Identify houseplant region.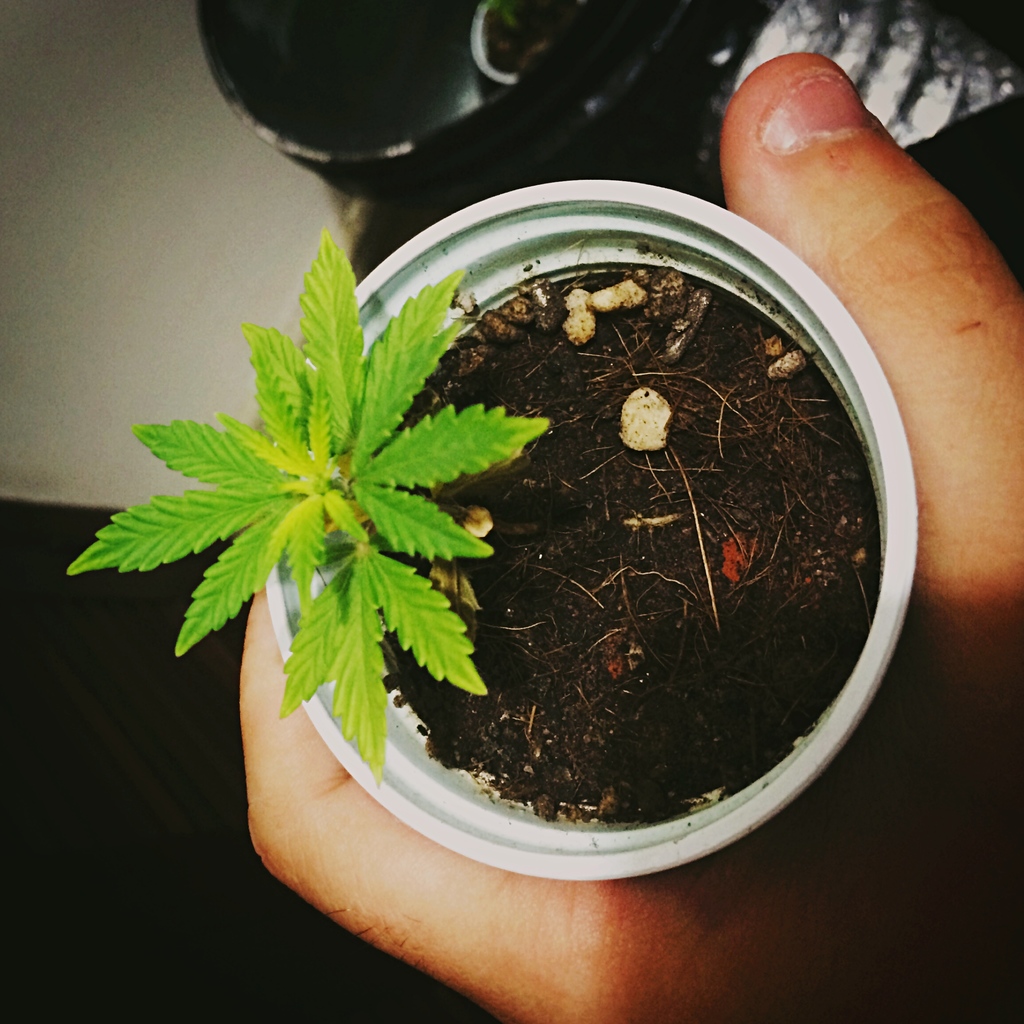
Region: {"x1": 53, "y1": 235, "x2": 545, "y2": 797}.
